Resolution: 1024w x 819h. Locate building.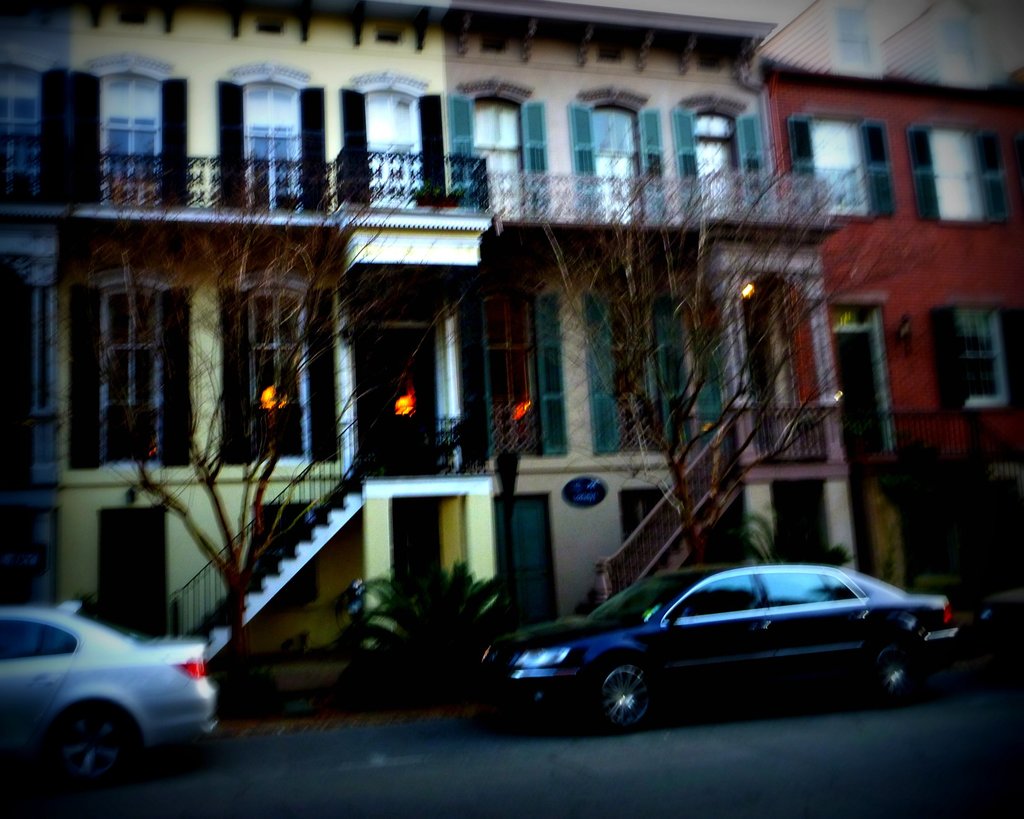
detection(0, 0, 852, 671).
